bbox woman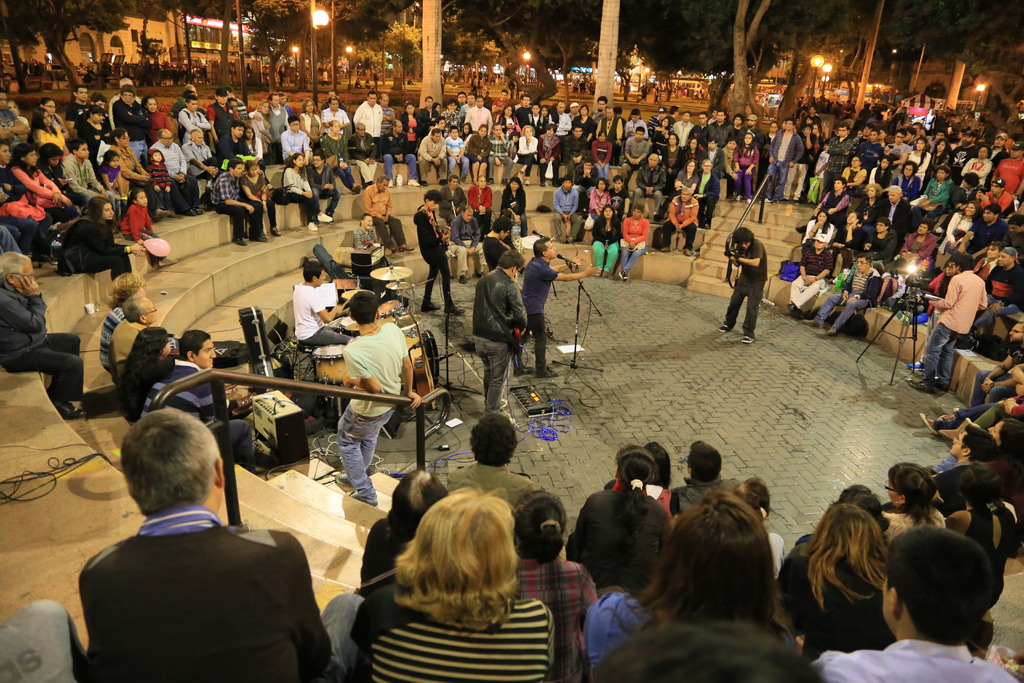
(left=337, top=485, right=563, bottom=676)
